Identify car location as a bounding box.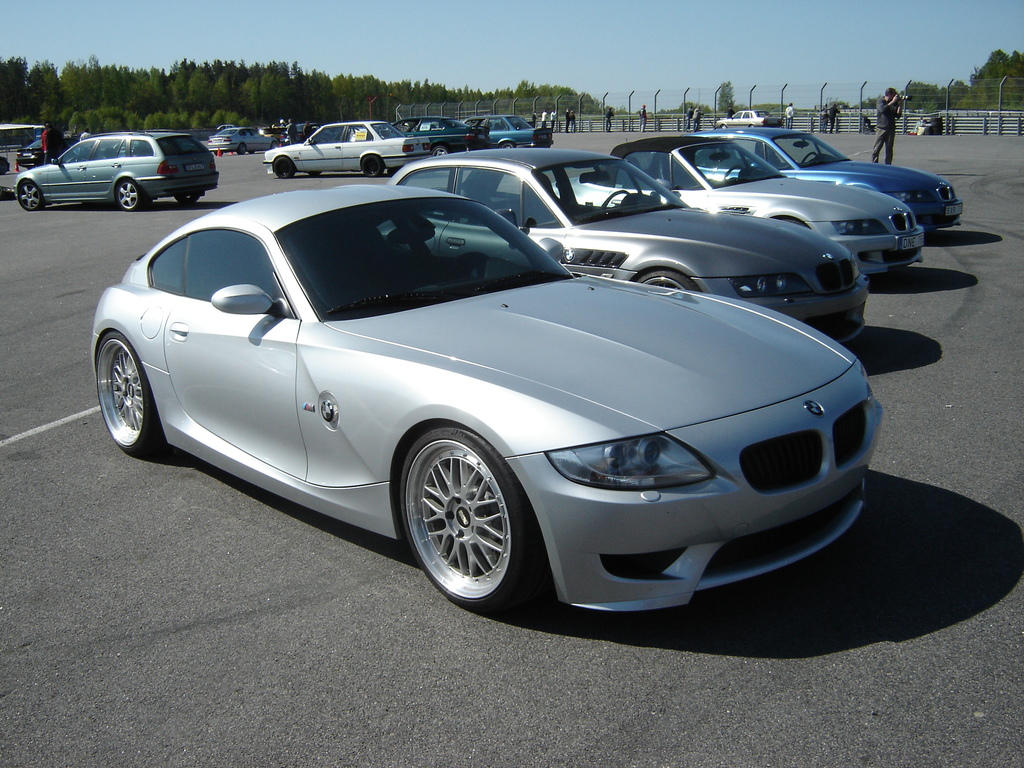
461 115 552 149.
